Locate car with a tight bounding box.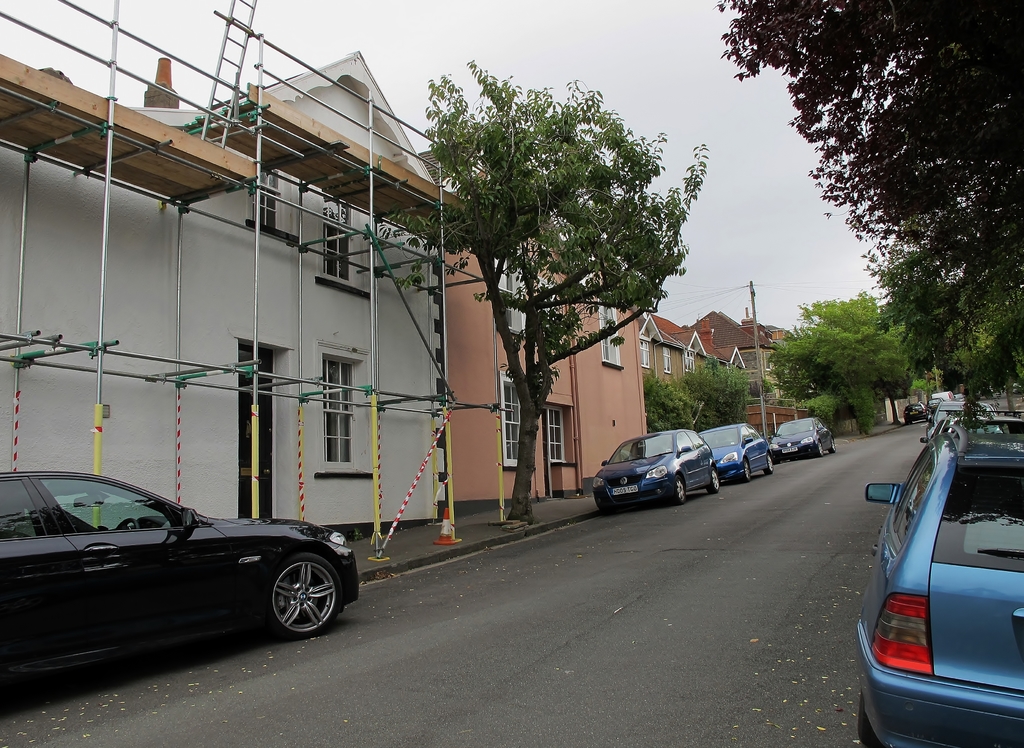
locate(592, 431, 718, 517).
